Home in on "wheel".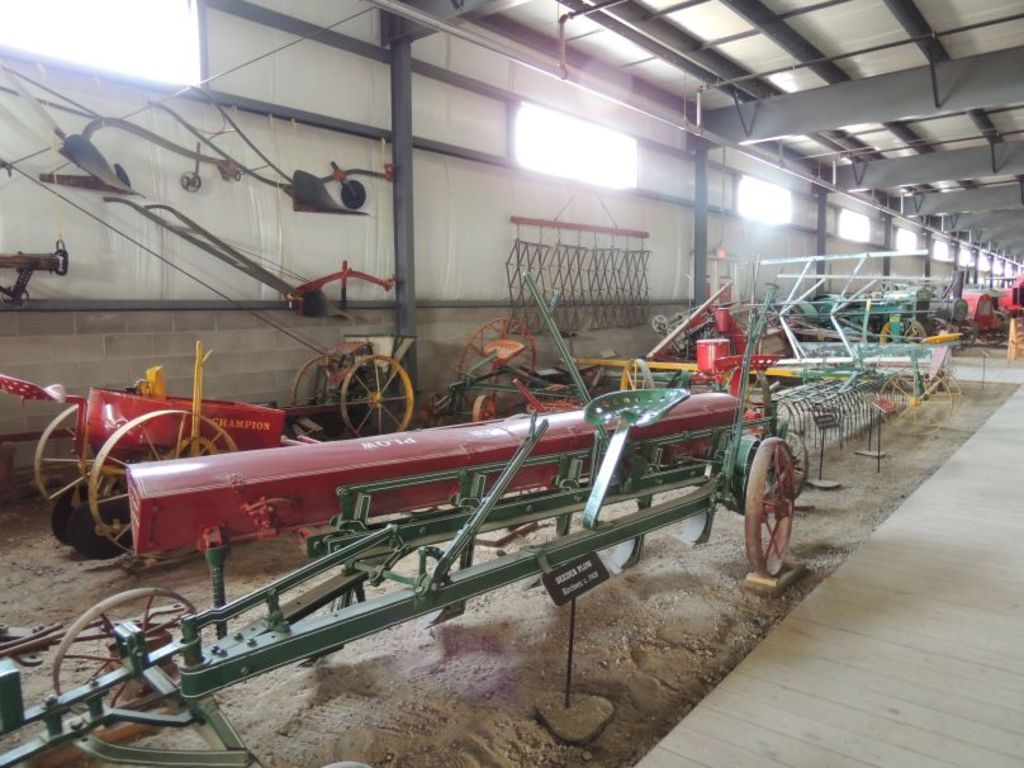
Homed in at locate(38, 406, 99, 522).
